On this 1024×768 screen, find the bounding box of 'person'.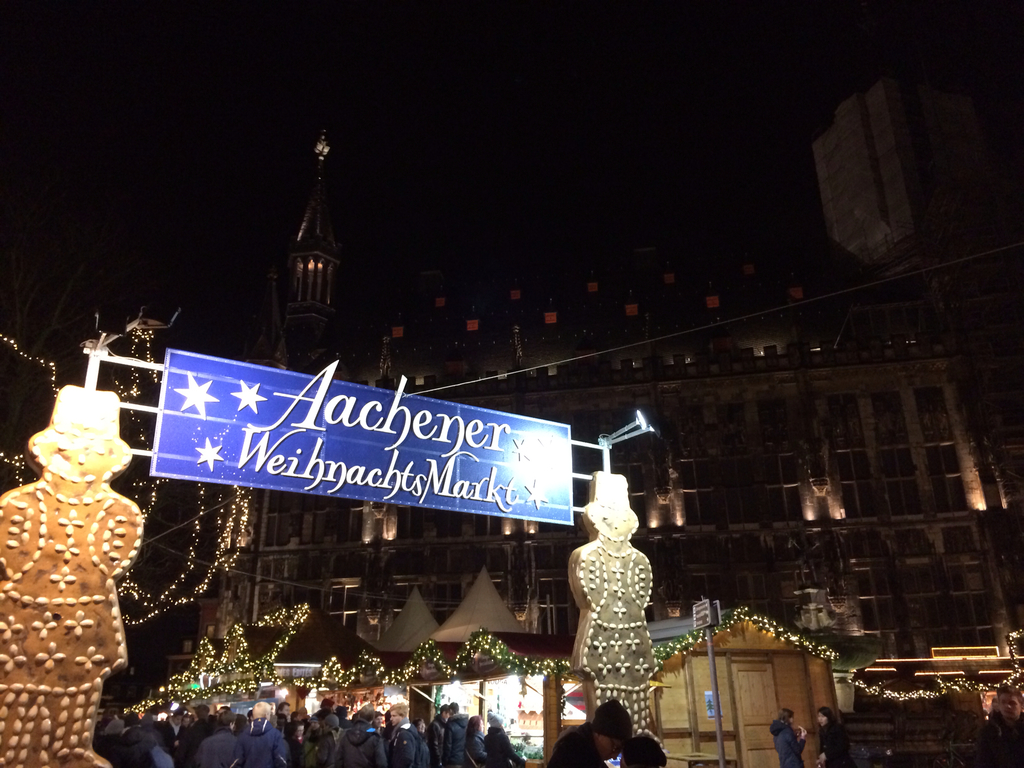
Bounding box: <bbox>194, 707, 241, 767</bbox>.
